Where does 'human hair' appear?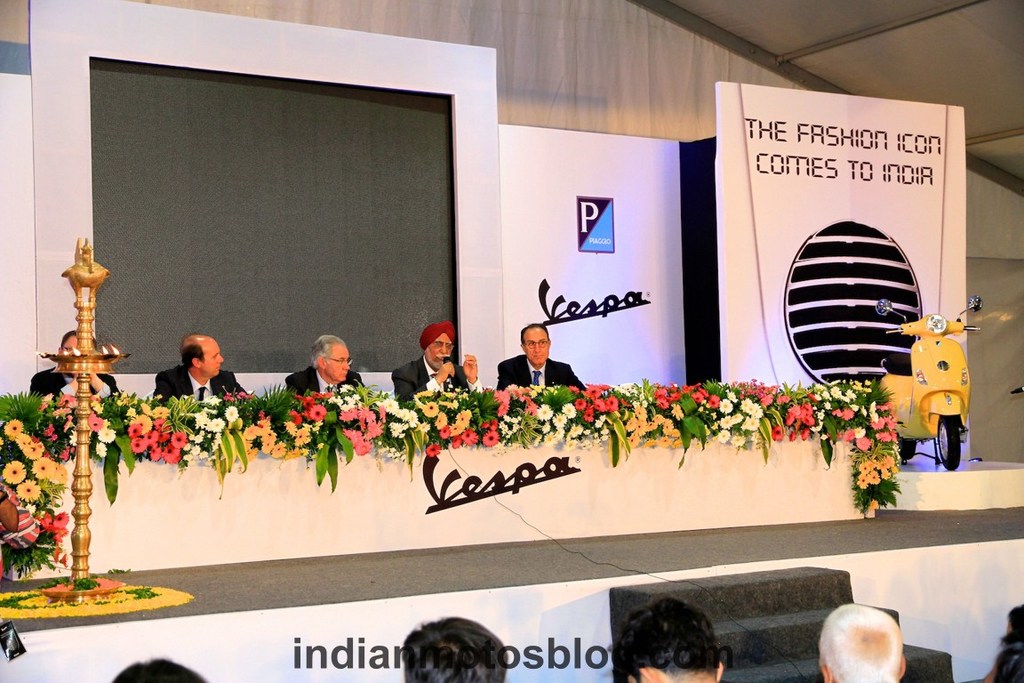
Appears at region(312, 339, 345, 368).
